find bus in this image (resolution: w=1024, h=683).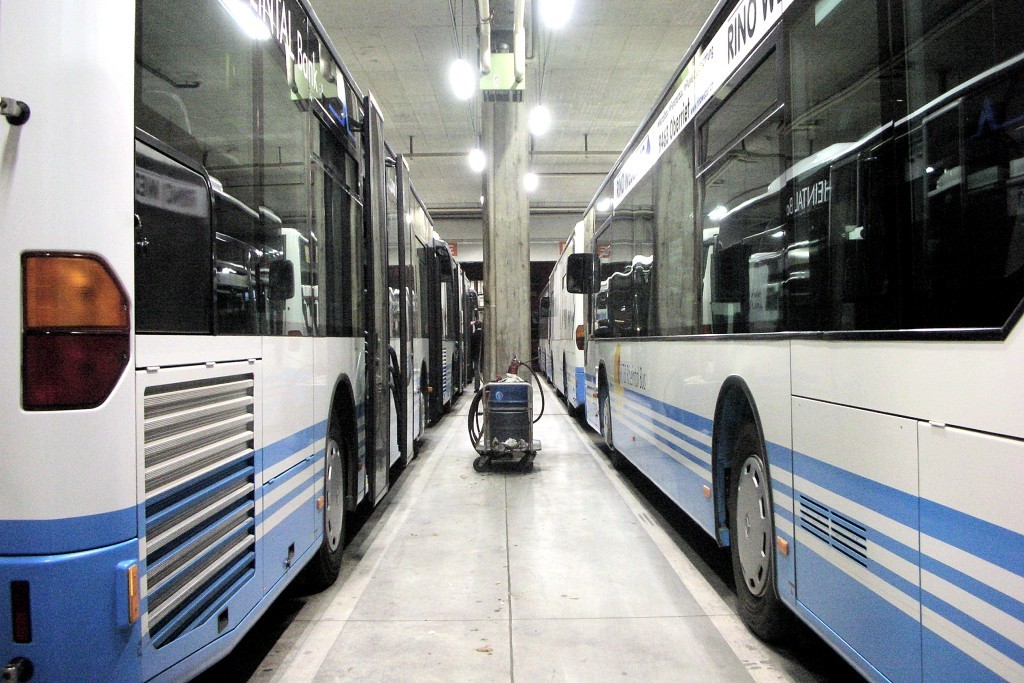
{"x1": 0, "y1": 0, "x2": 433, "y2": 682}.
